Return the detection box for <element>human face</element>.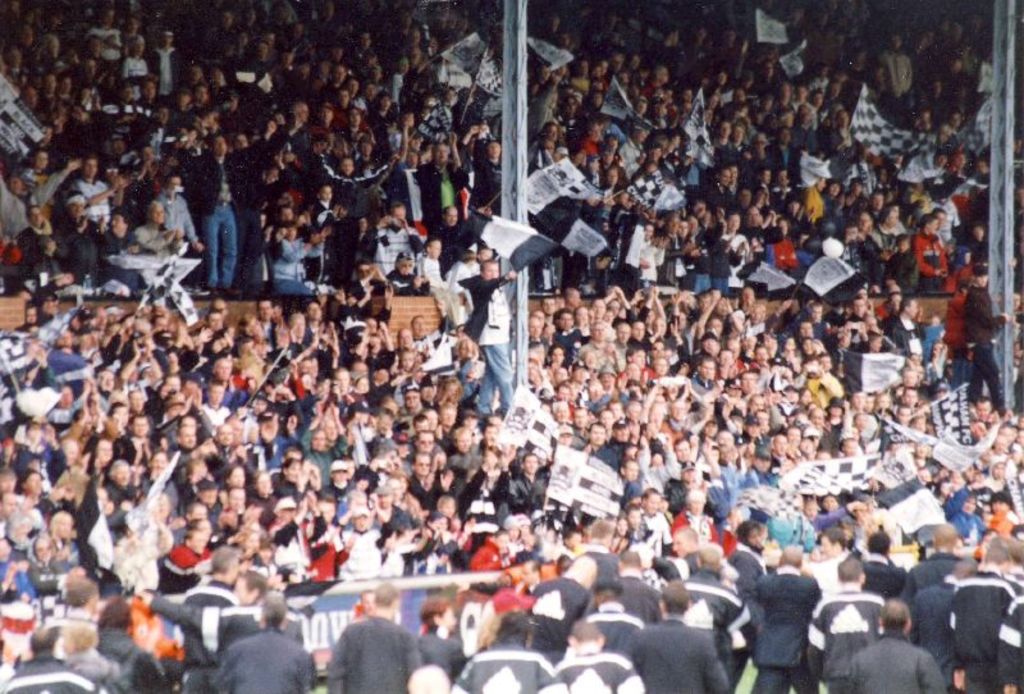
box(951, 155, 964, 169).
